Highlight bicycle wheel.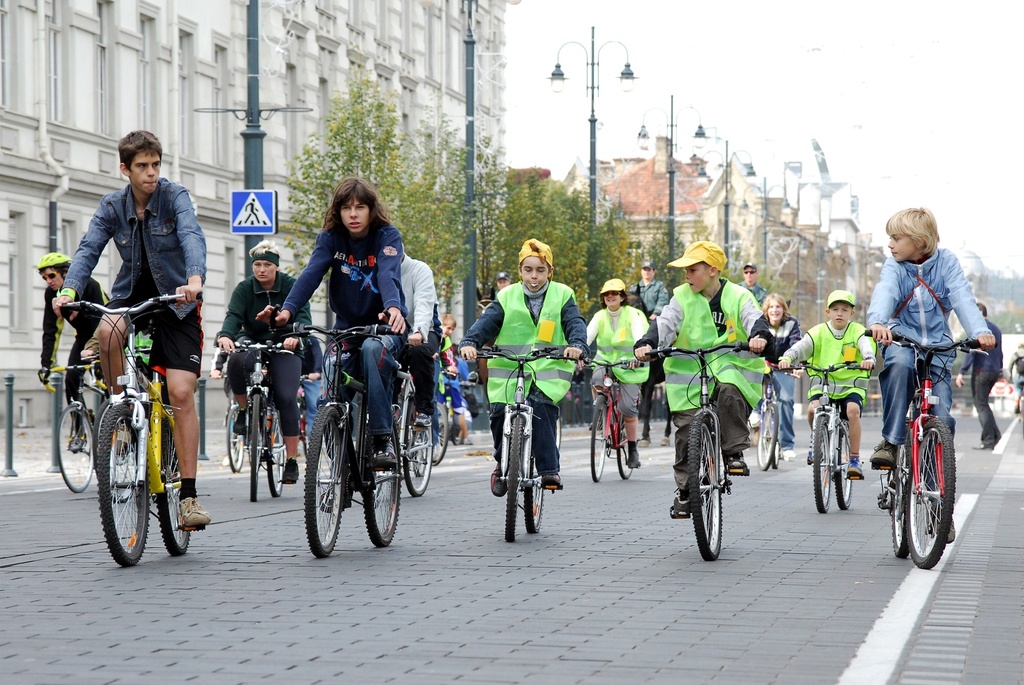
Highlighted region: 588, 396, 608, 484.
